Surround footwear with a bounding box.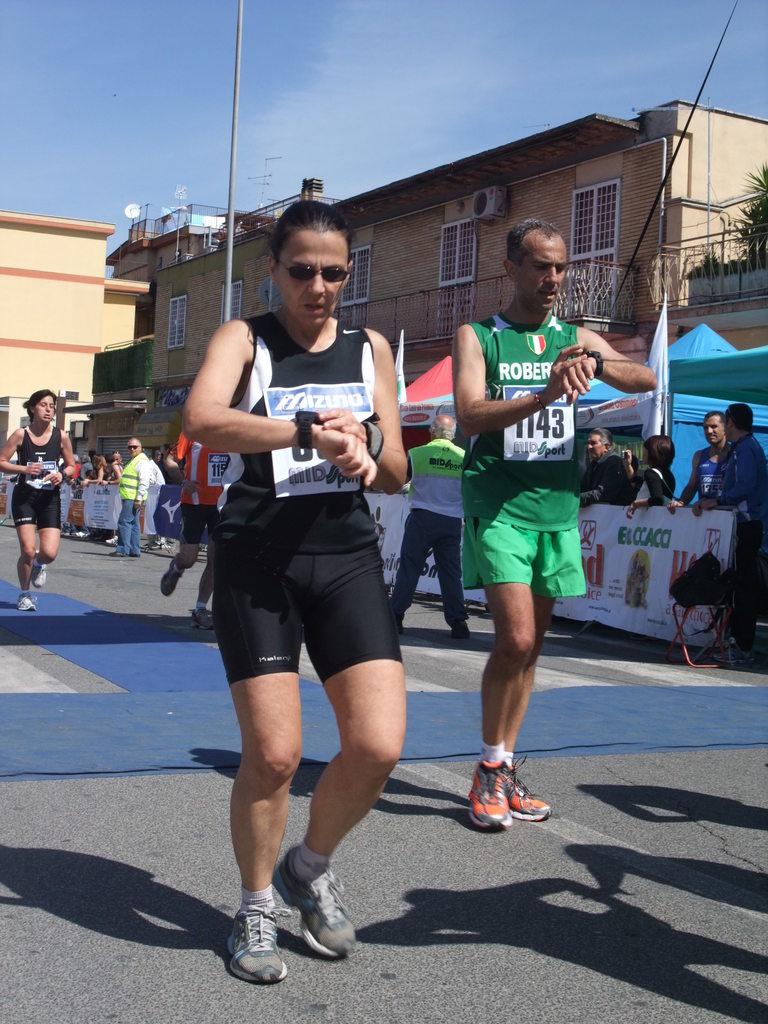
bbox(470, 767, 552, 840).
